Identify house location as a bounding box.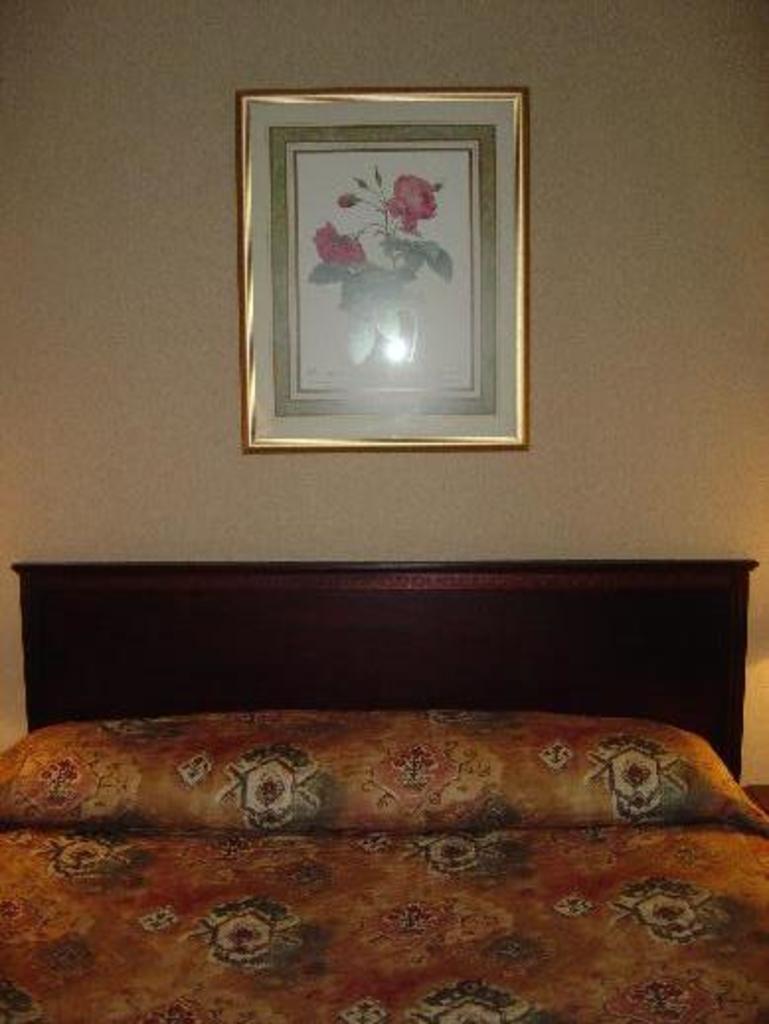
{"x1": 0, "y1": 0, "x2": 767, "y2": 1022}.
